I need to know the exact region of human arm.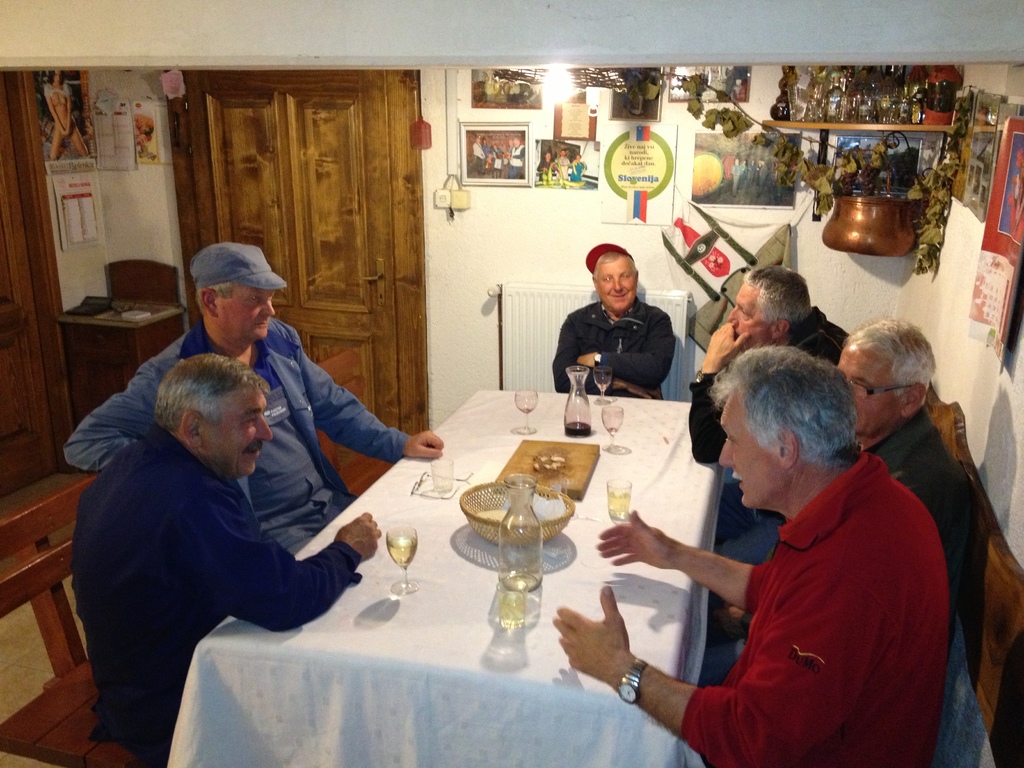
Region: [197,504,388,634].
